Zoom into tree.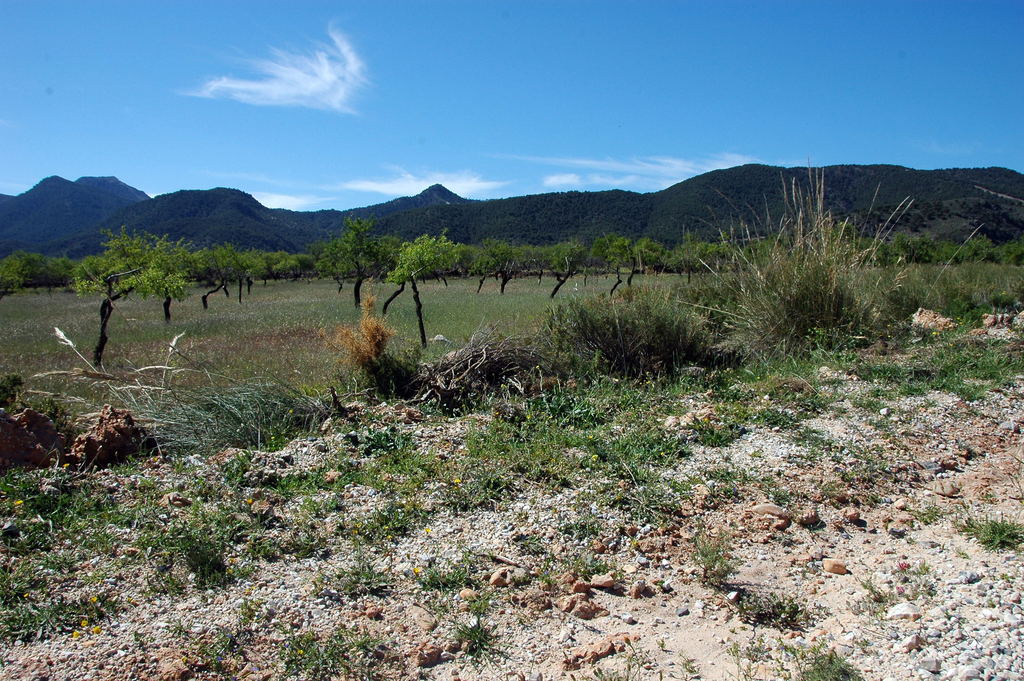
Zoom target: box(477, 234, 703, 298).
